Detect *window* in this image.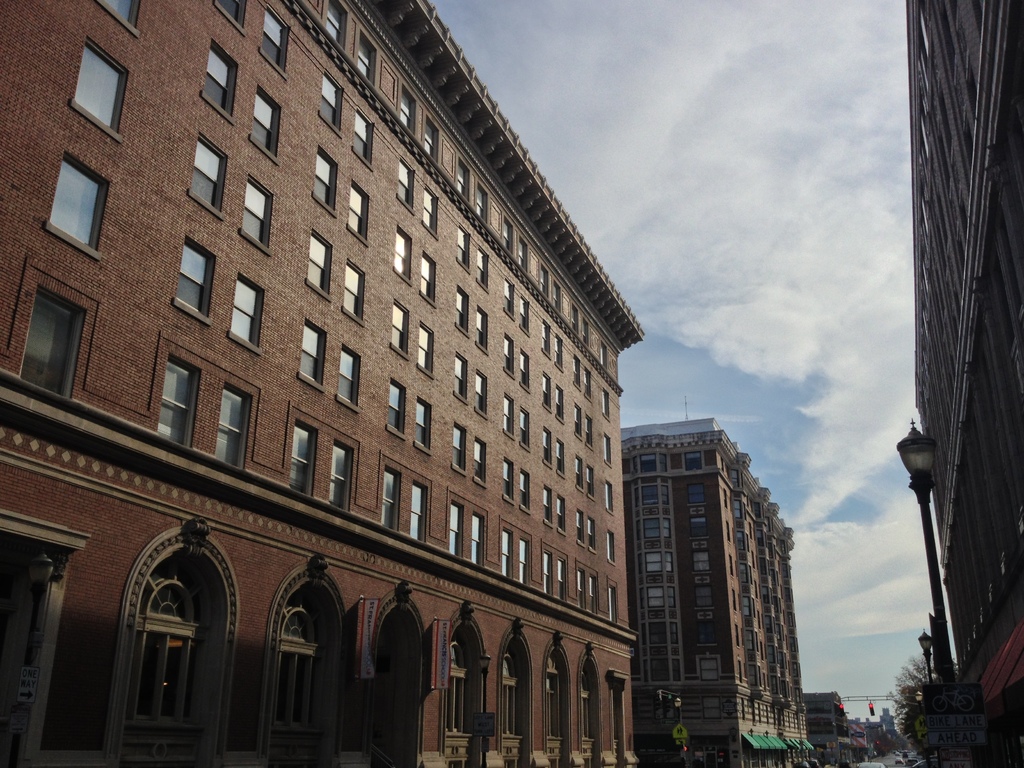
Detection: left=605, top=434, right=614, bottom=468.
